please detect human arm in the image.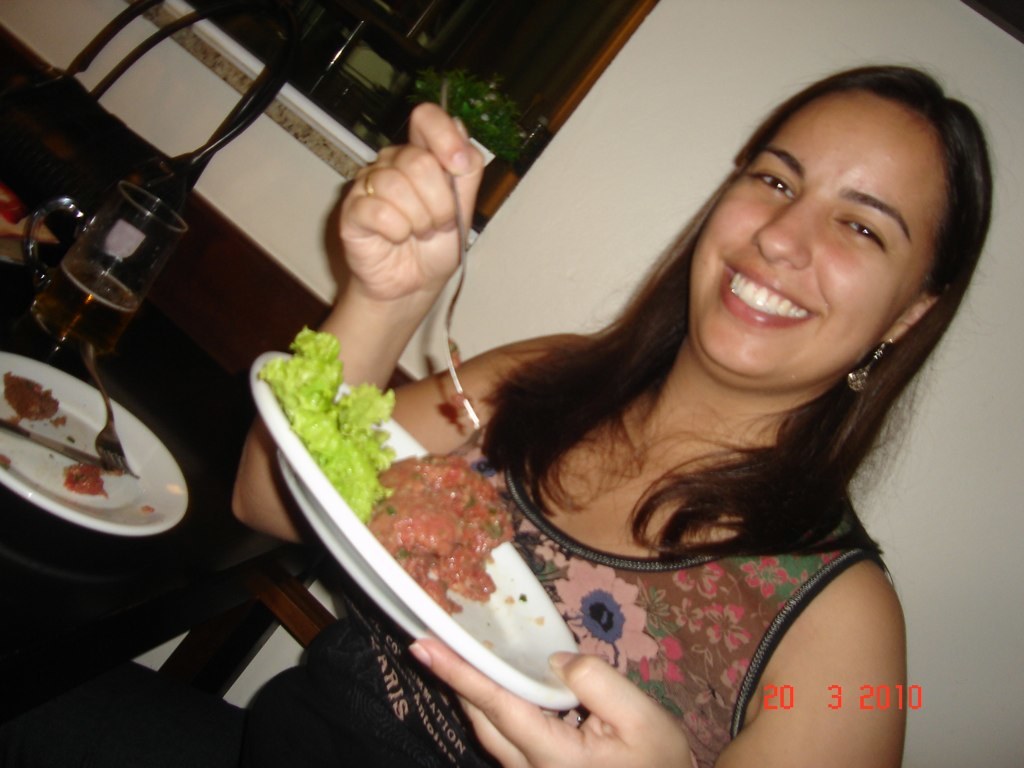
400/556/910/767.
